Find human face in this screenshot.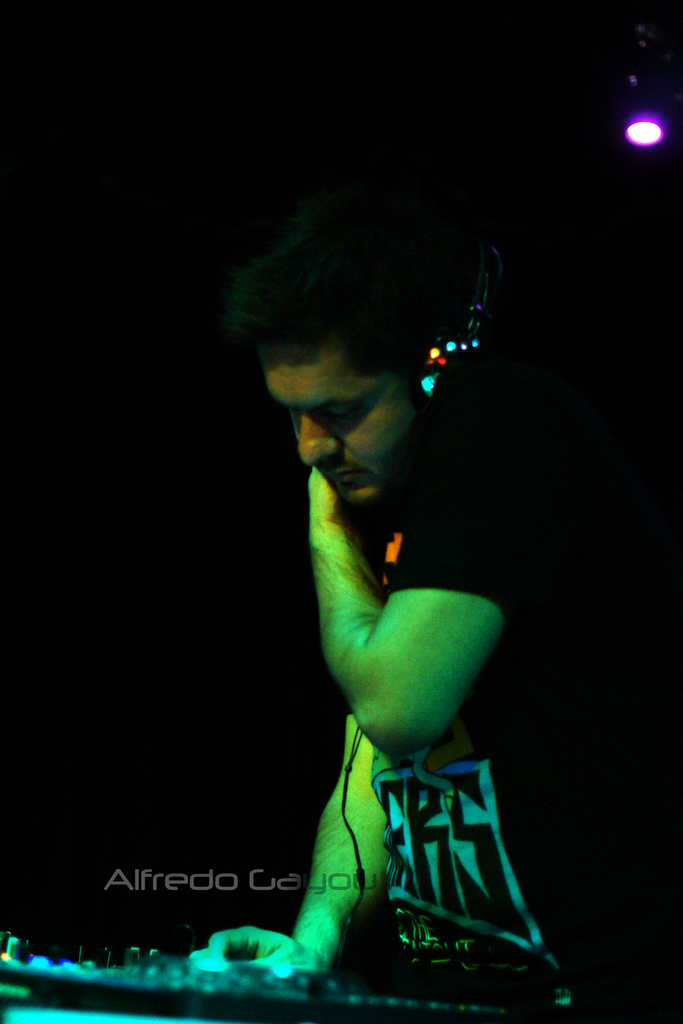
The bounding box for human face is l=256, t=346, r=416, b=514.
